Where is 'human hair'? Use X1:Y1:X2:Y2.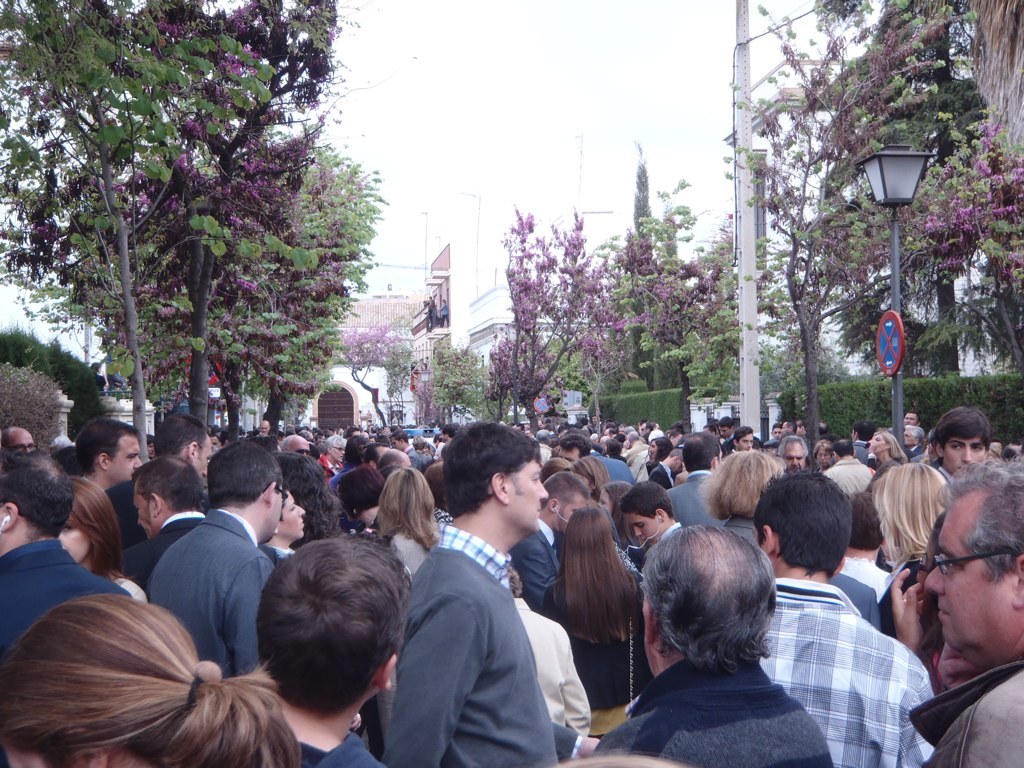
336:463:386:517.
